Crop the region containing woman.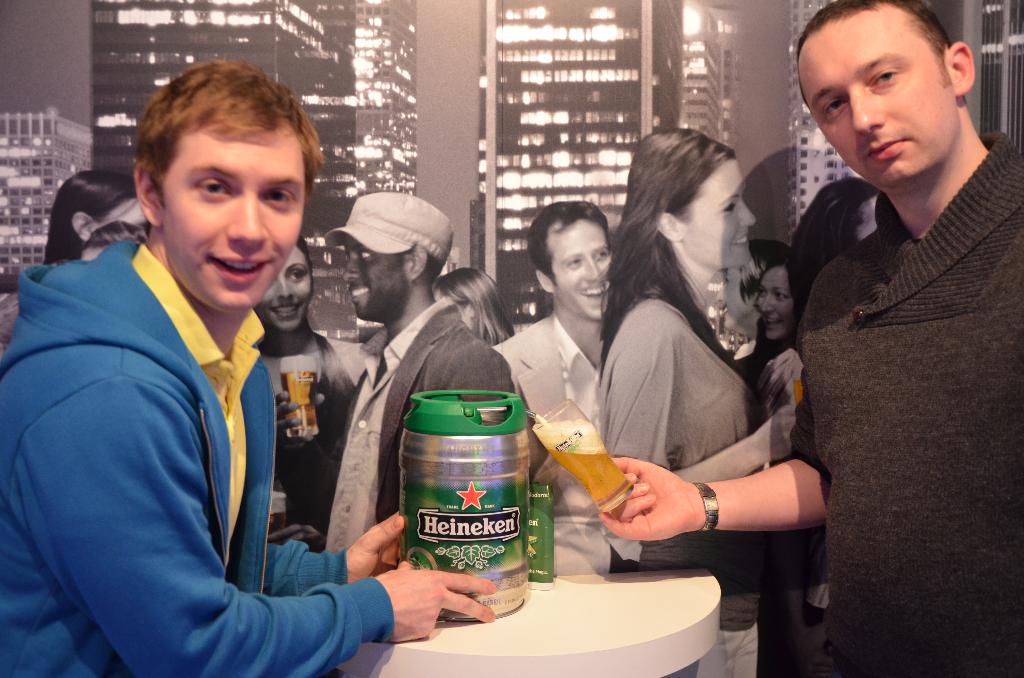
Crop region: {"x1": 251, "y1": 234, "x2": 368, "y2": 560}.
